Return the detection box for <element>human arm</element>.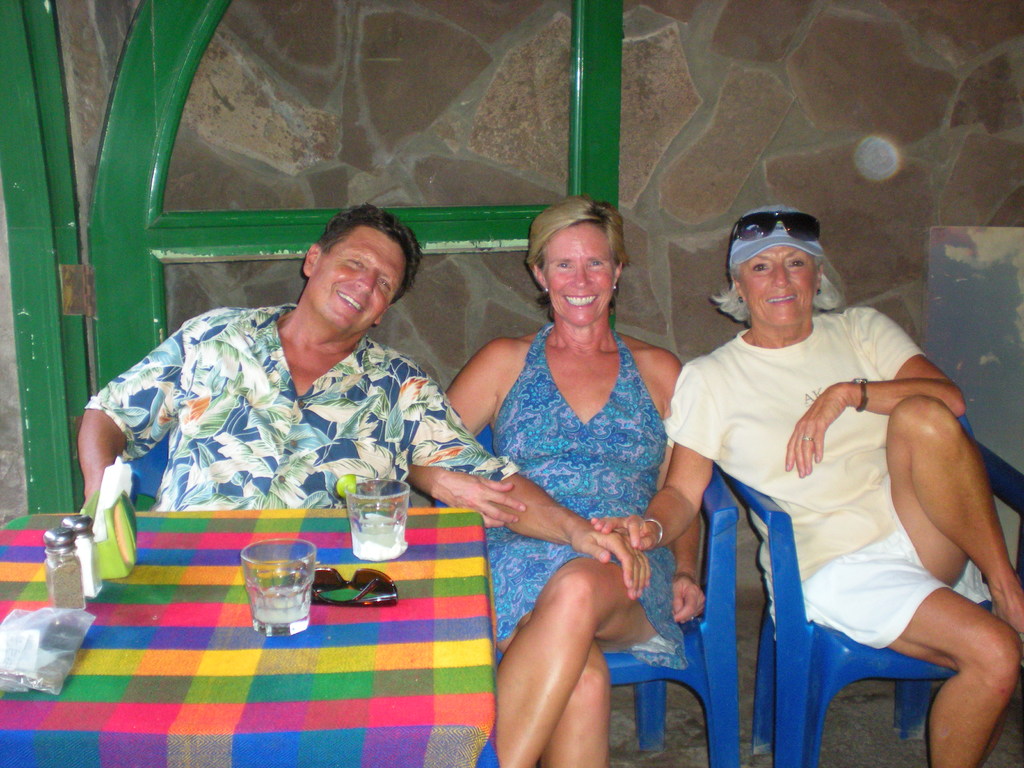
[x1=387, y1=343, x2=525, y2=519].
